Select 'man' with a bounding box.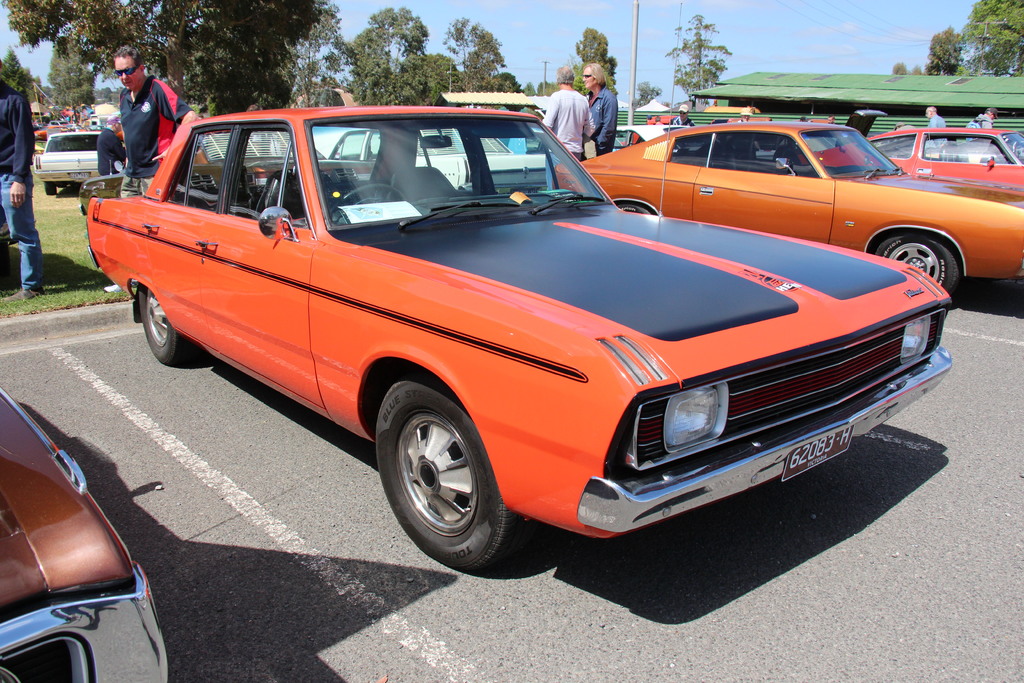
bbox=(102, 43, 197, 292).
